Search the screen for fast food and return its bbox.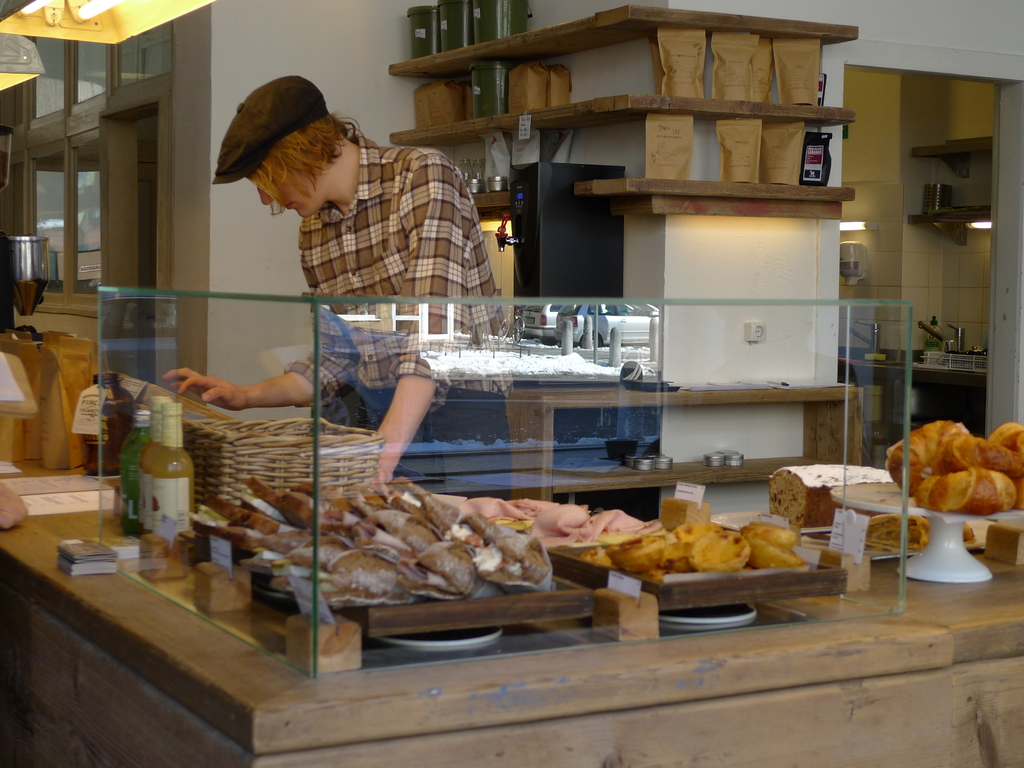
Found: bbox=[886, 419, 980, 493].
